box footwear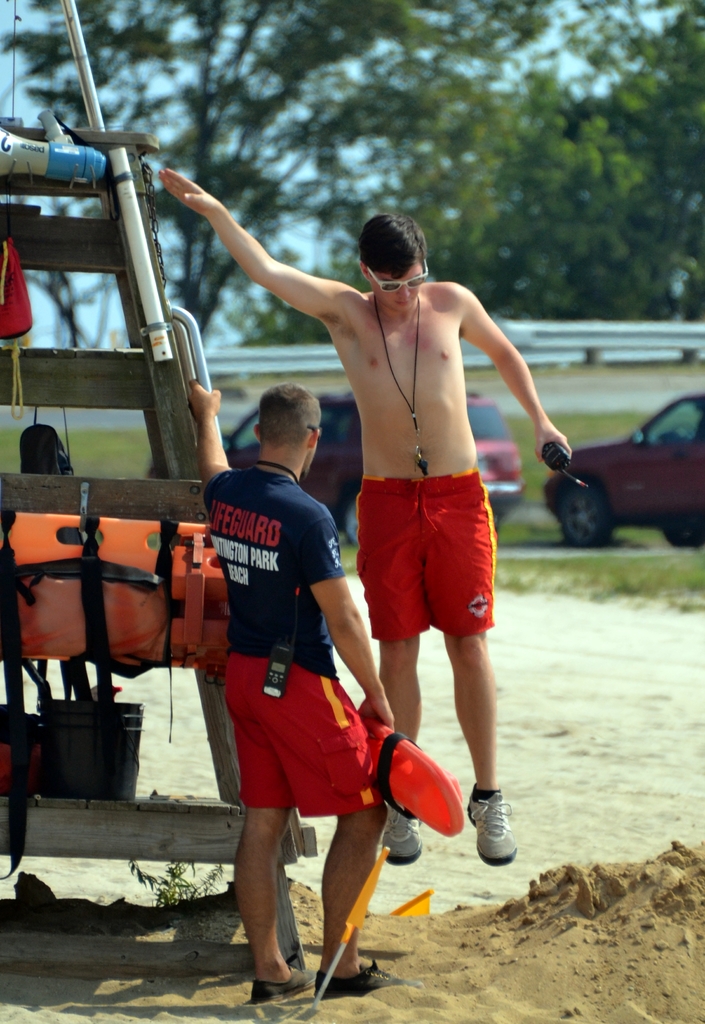
[x1=381, y1=803, x2=422, y2=867]
